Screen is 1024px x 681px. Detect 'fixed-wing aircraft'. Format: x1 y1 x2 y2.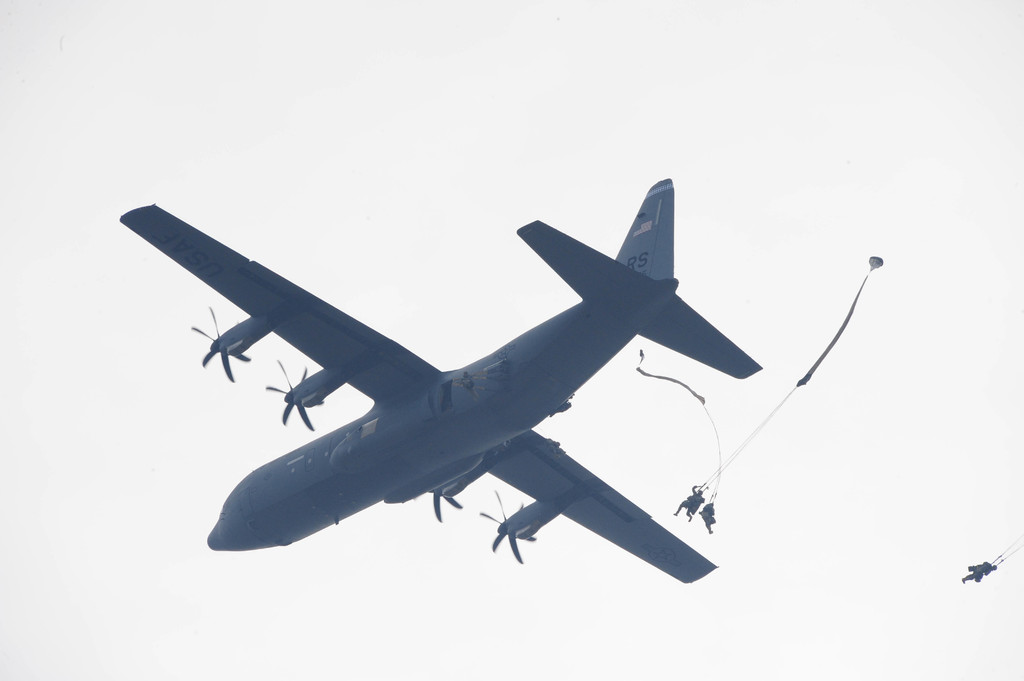
121 177 763 587.
